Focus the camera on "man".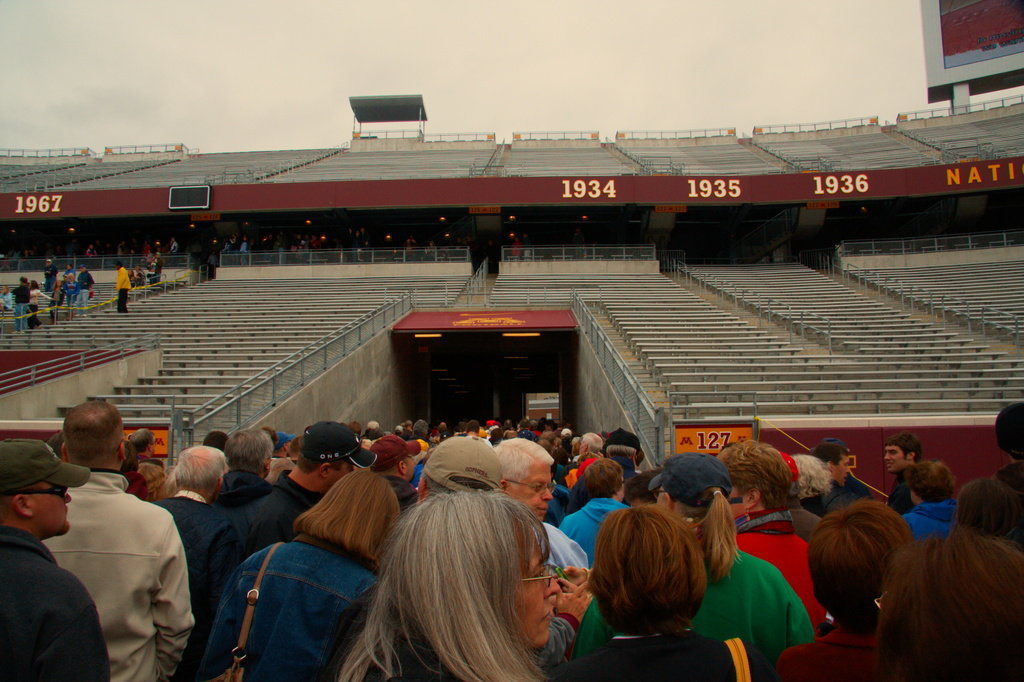
Focus region: 38,400,196,681.
